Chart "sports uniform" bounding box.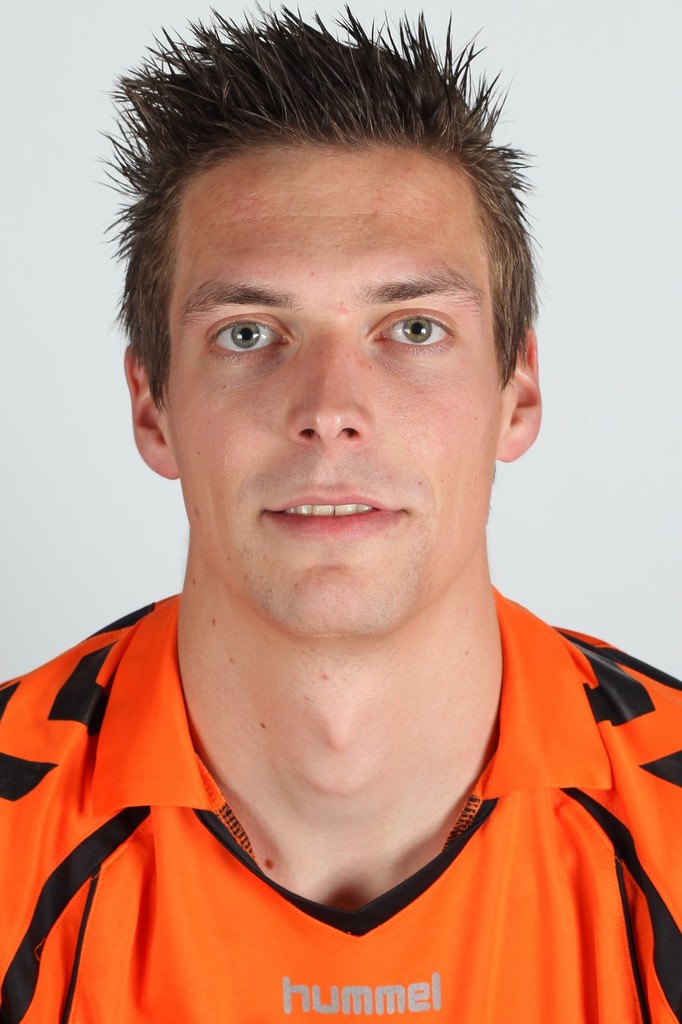
Charted: pyautogui.locateOnScreen(0, 594, 681, 1023).
